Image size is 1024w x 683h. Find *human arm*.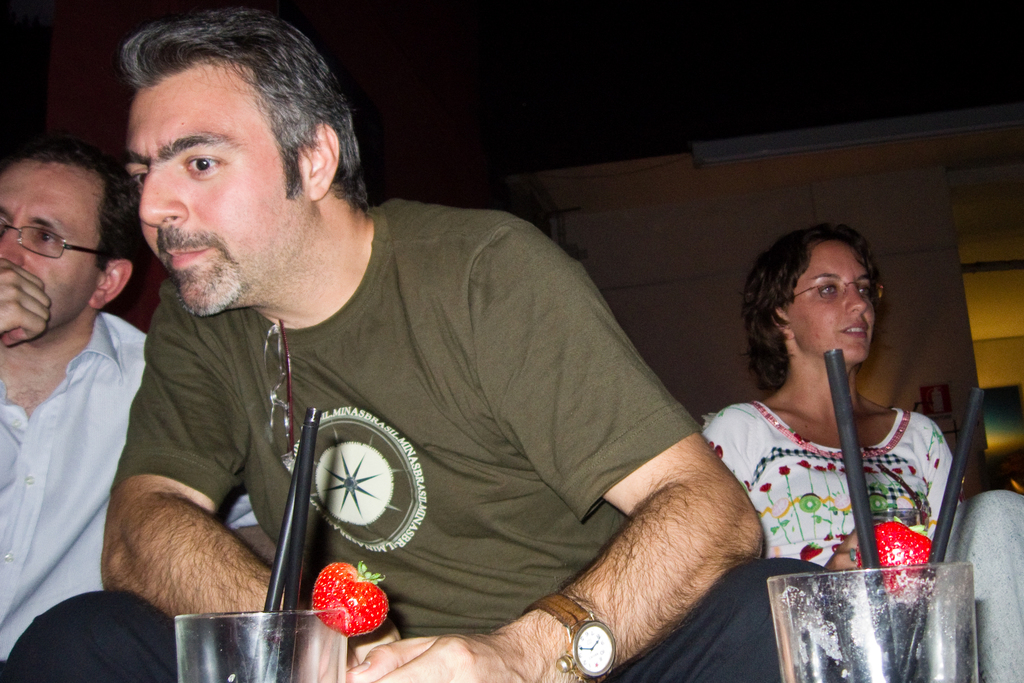
left=0, top=254, right=52, bottom=348.
